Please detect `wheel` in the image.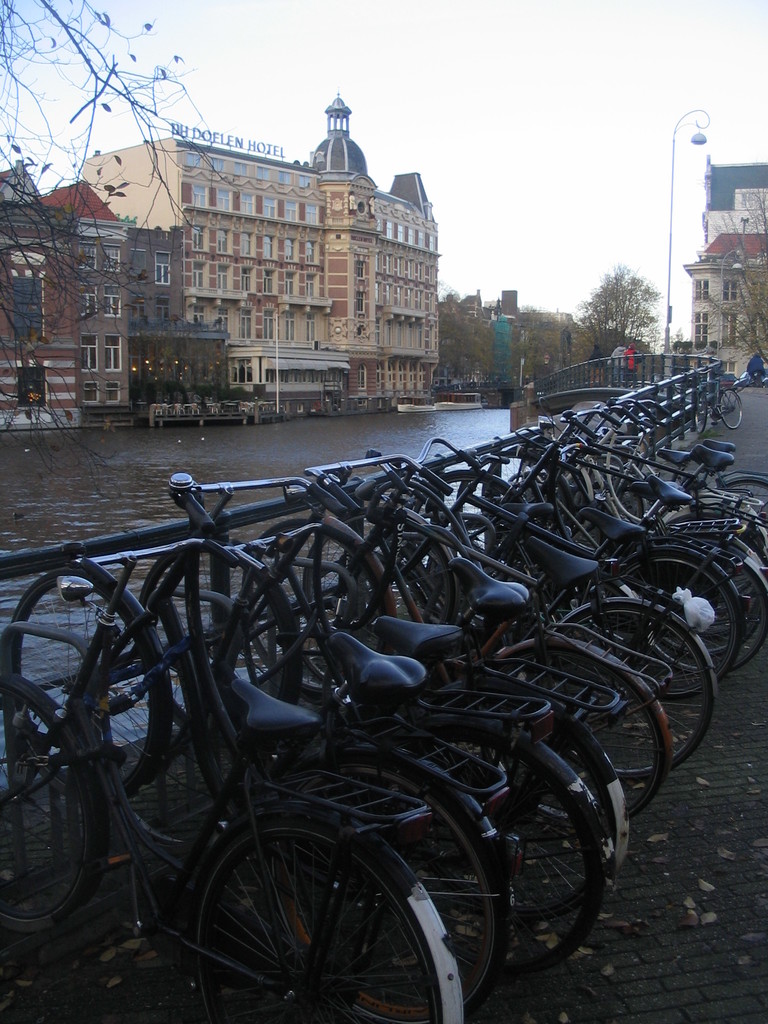
(x1=710, y1=381, x2=745, y2=426).
